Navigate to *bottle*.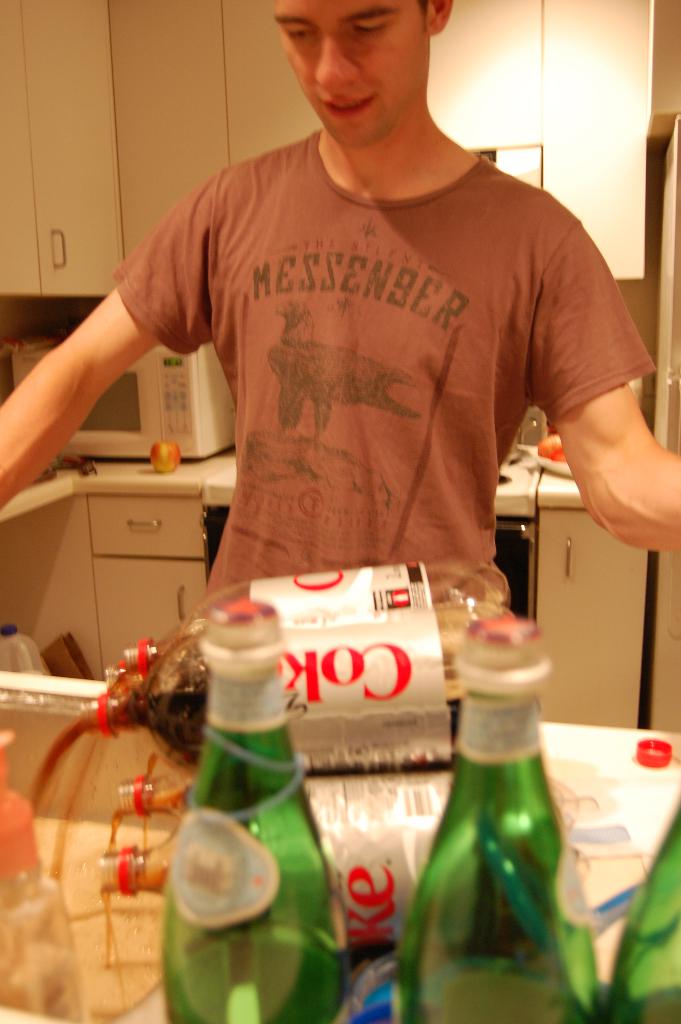
Navigation target: {"left": 163, "top": 600, "right": 342, "bottom": 1023}.
